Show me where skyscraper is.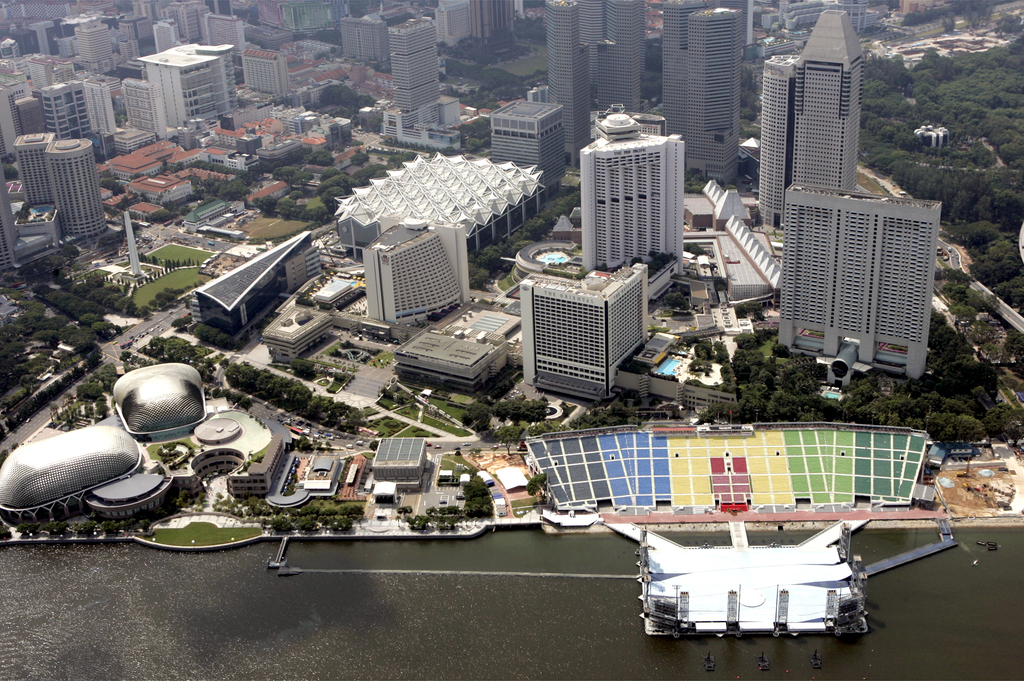
skyscraper is at 564, 106, 714, 278.
